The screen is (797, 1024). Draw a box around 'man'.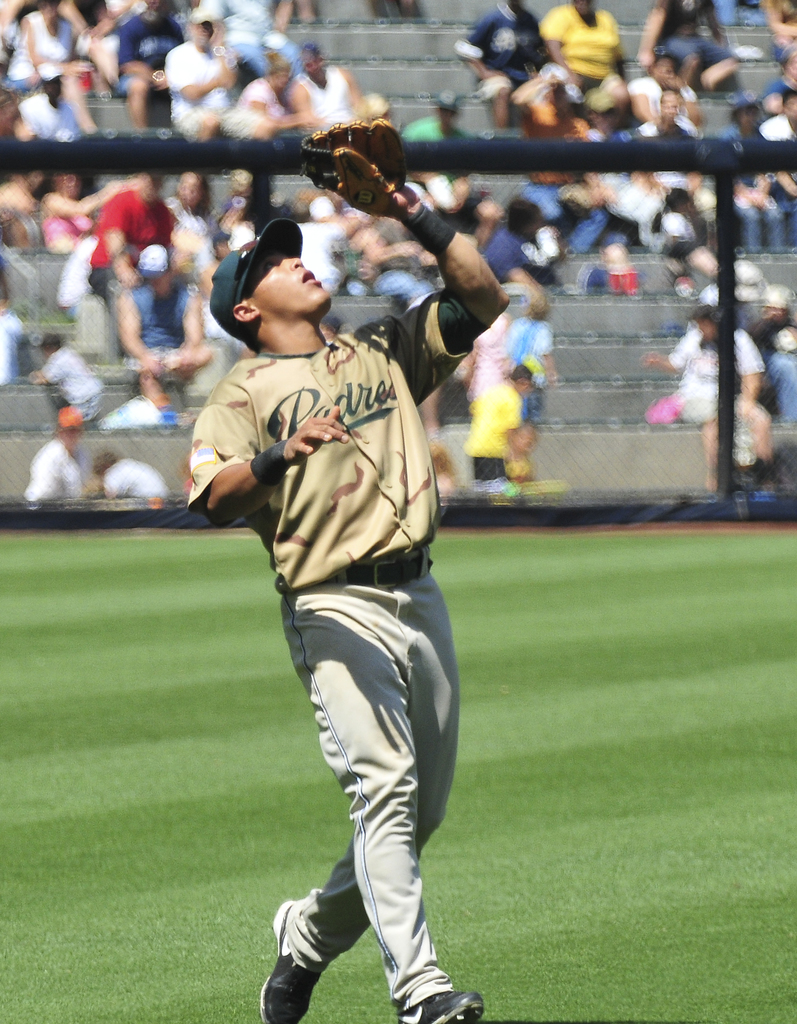
(x1=635, y1=83, x2=702, y2=198).
